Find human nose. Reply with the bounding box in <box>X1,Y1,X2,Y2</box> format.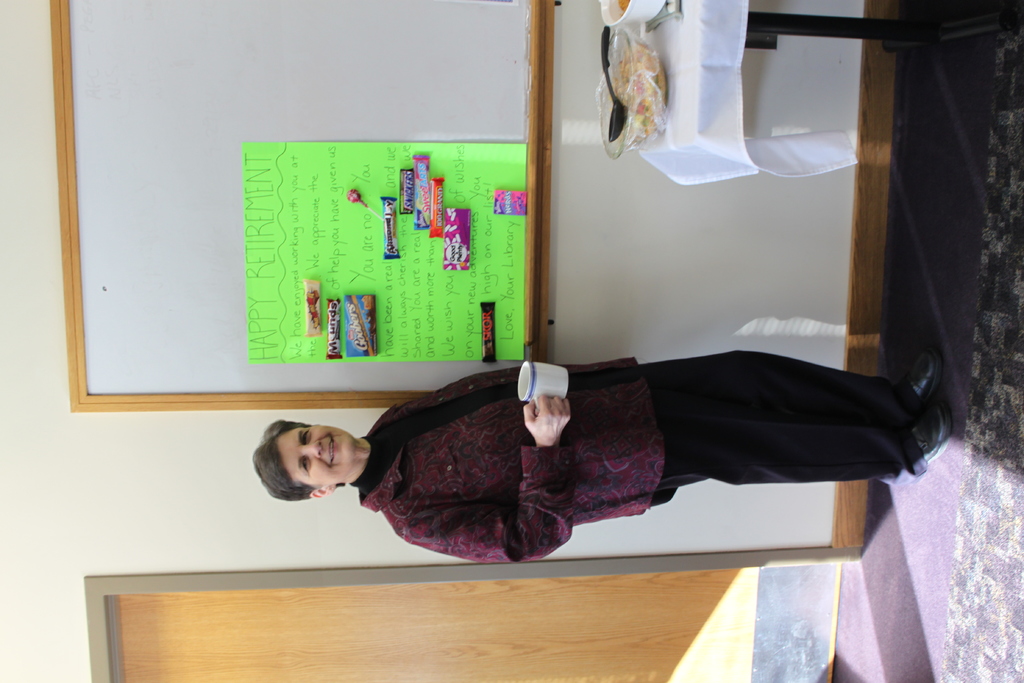
<box>303,440,322,457</box>.
